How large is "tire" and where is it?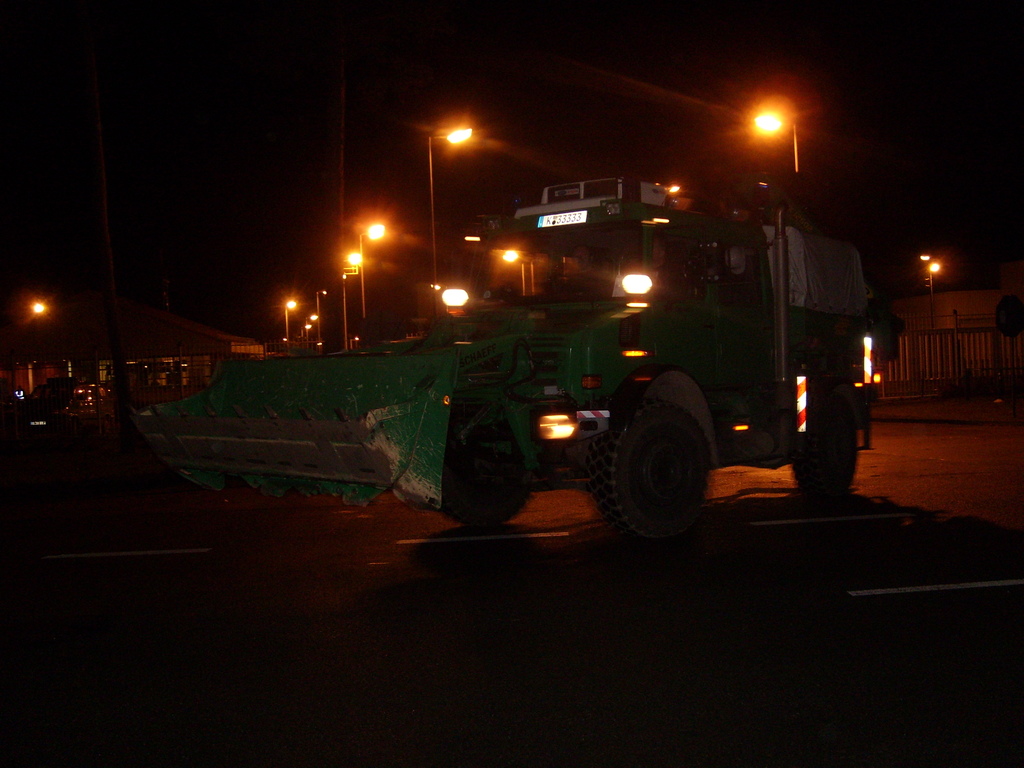
Bounding box: (793,409,859,498).
